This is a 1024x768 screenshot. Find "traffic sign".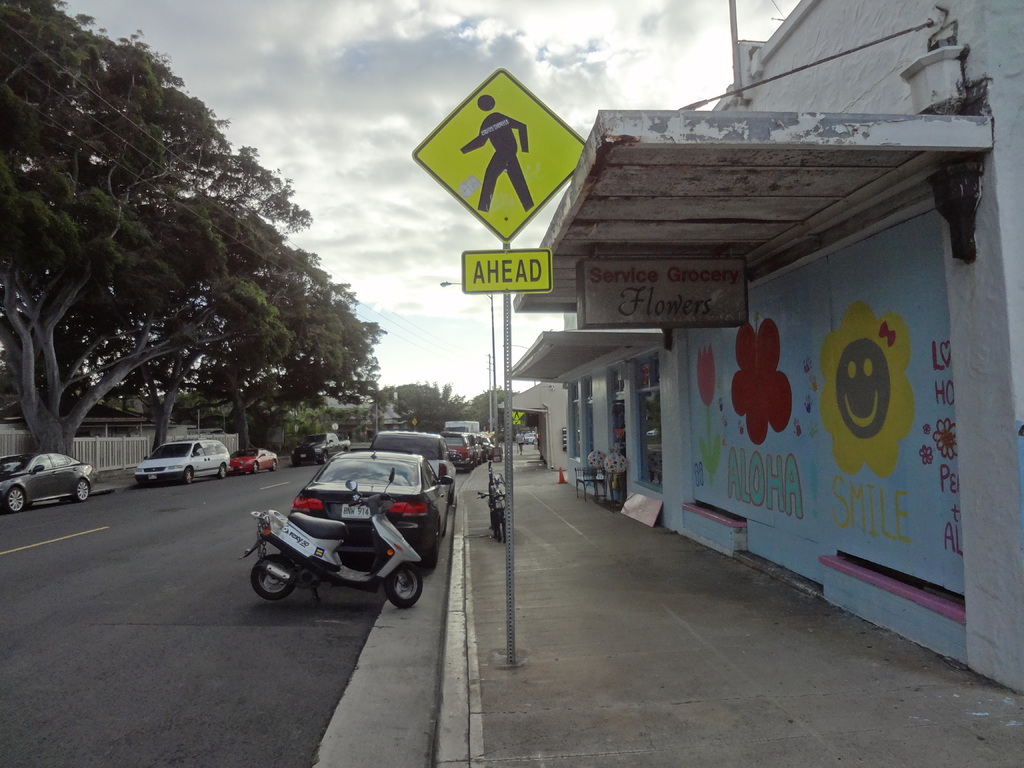
Bounding box: (331,420,340,431).
